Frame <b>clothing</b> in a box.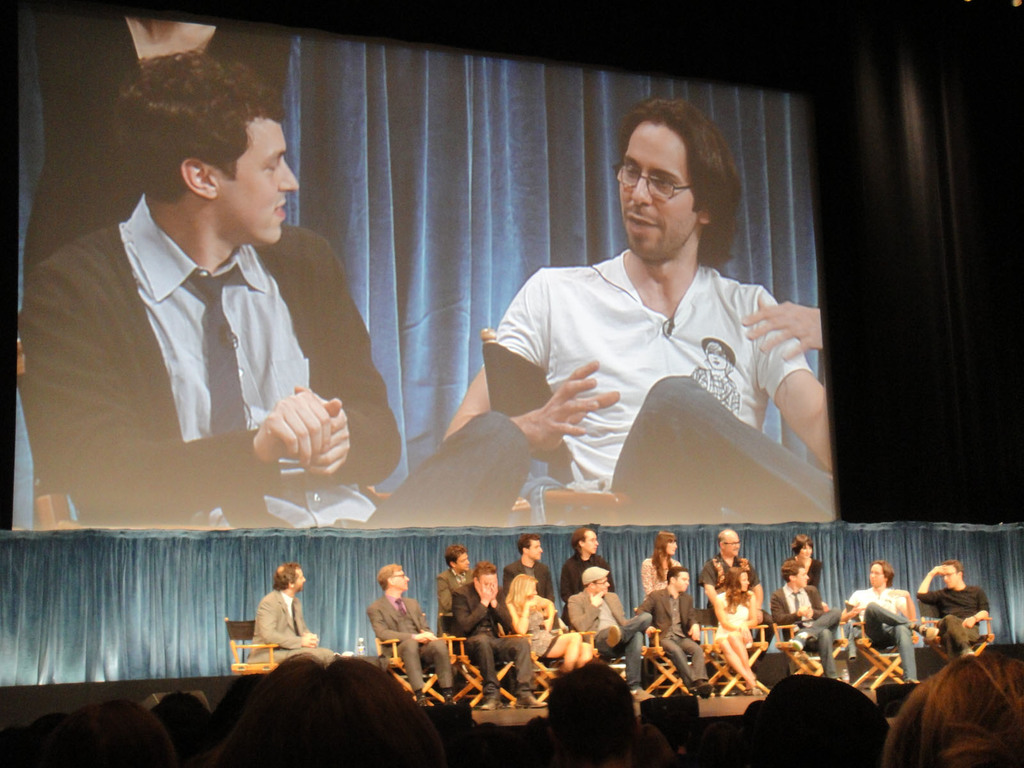
(511, 605, 559, 656).
